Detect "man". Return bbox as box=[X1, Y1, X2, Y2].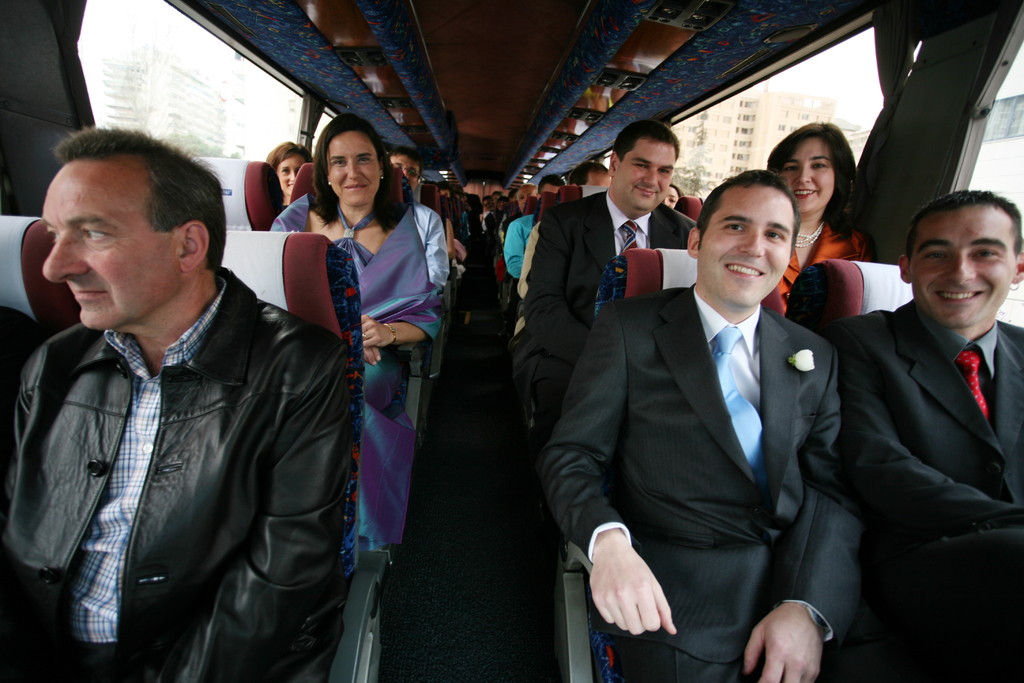
box=[531, 119, 699, 408].
